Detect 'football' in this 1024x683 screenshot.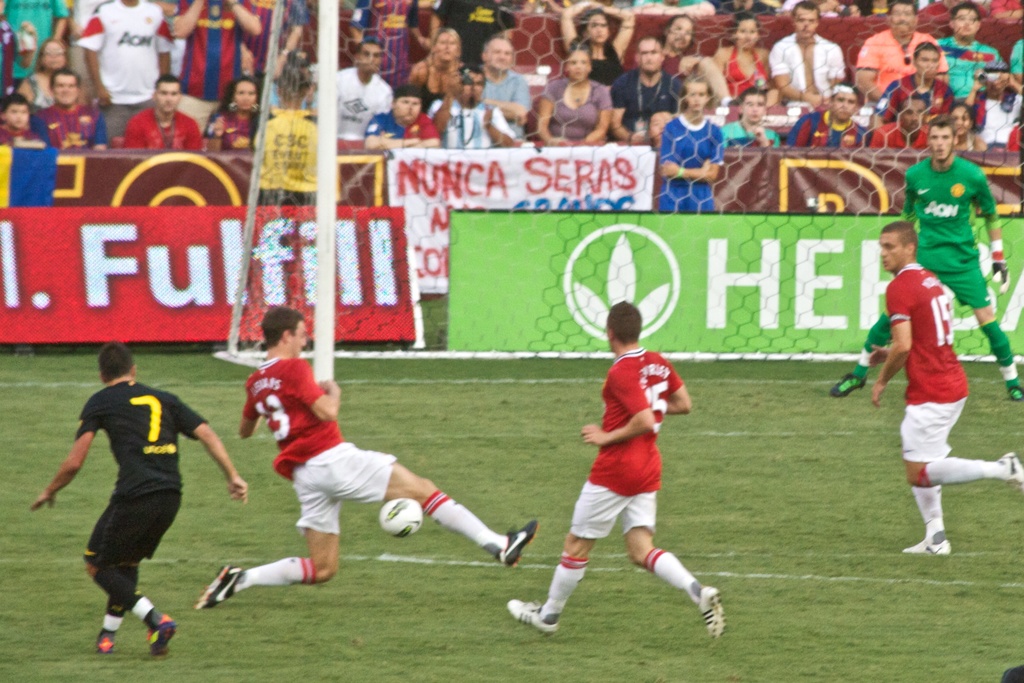
Detection: x1=379 y1=498 x2=422 y2=536.
